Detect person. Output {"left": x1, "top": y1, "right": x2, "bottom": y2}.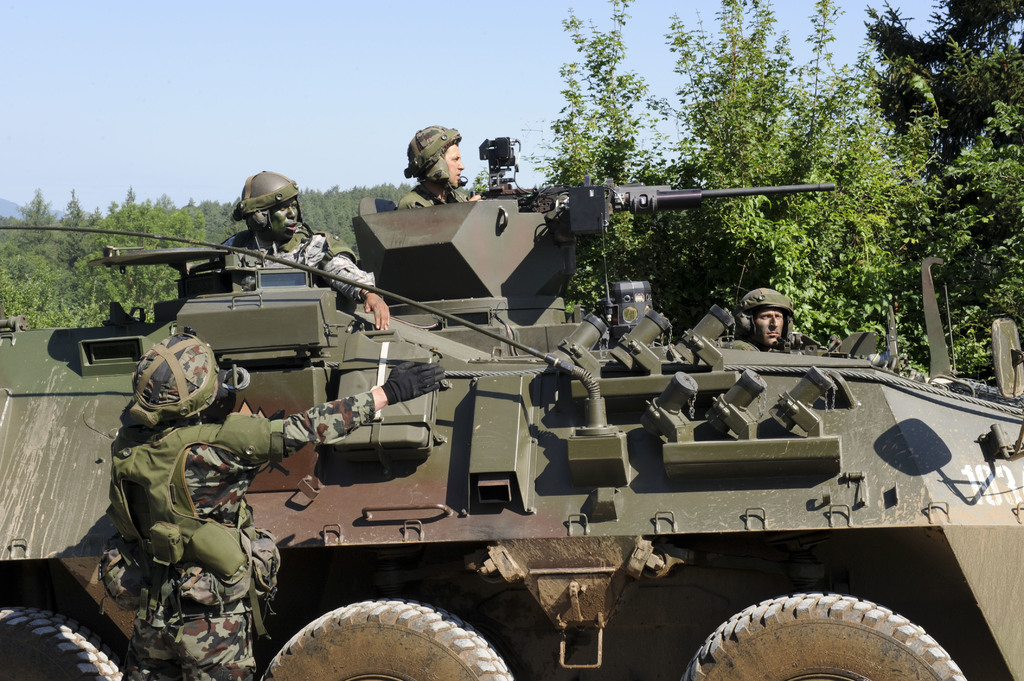
{"left": 737, "top": 285, "right": 803, "bottom": 349}.
